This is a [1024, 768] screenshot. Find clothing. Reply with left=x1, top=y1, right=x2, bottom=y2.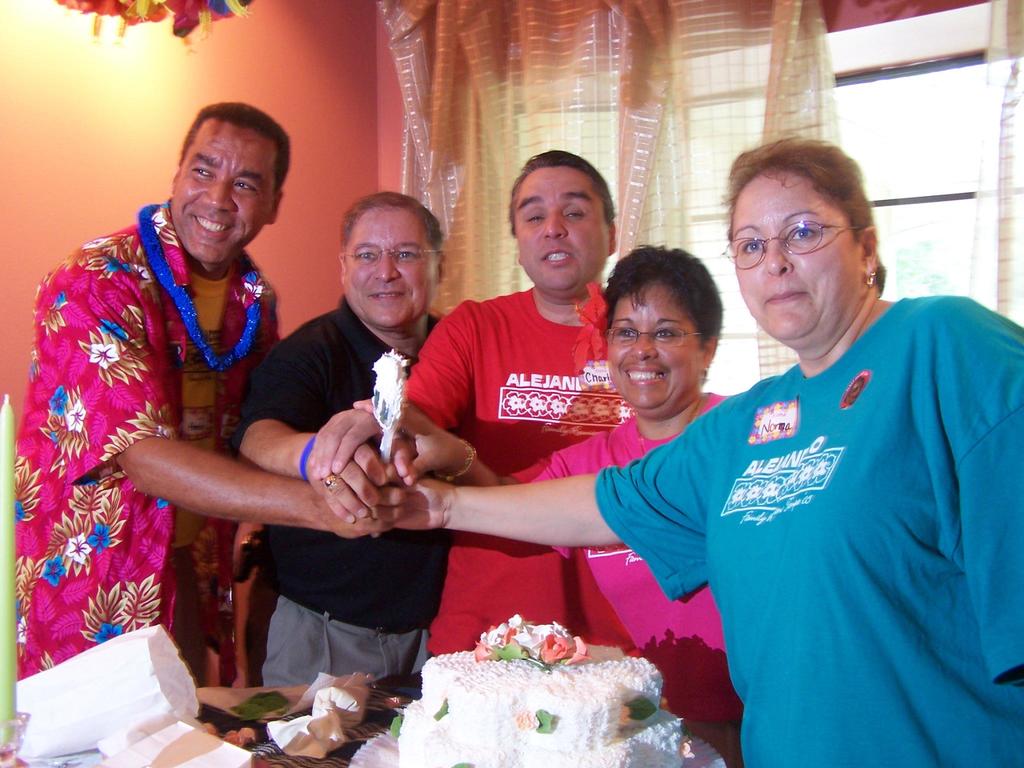
left=649, top=266, right=1011, bottom=755.
